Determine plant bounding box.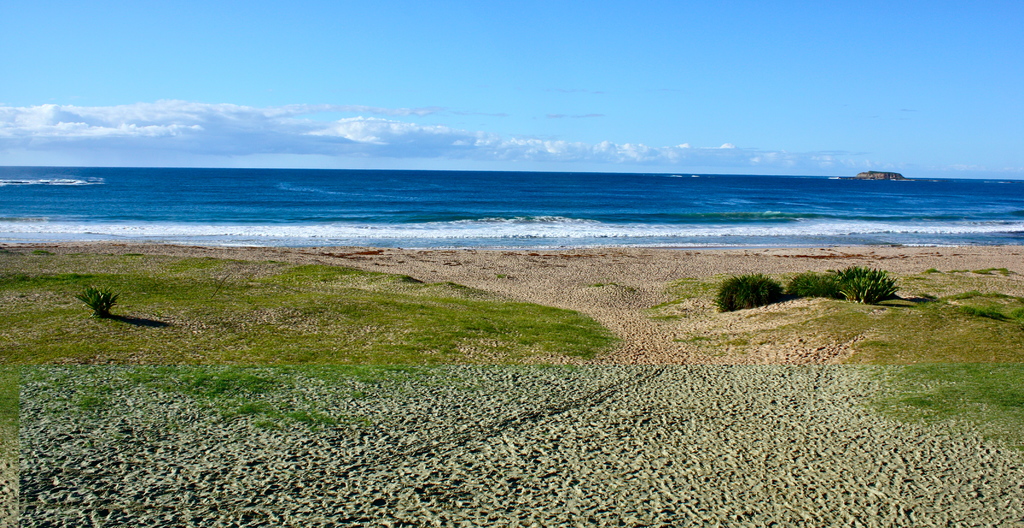
Determined: left=829, top=256, right=905, bottom=311.
